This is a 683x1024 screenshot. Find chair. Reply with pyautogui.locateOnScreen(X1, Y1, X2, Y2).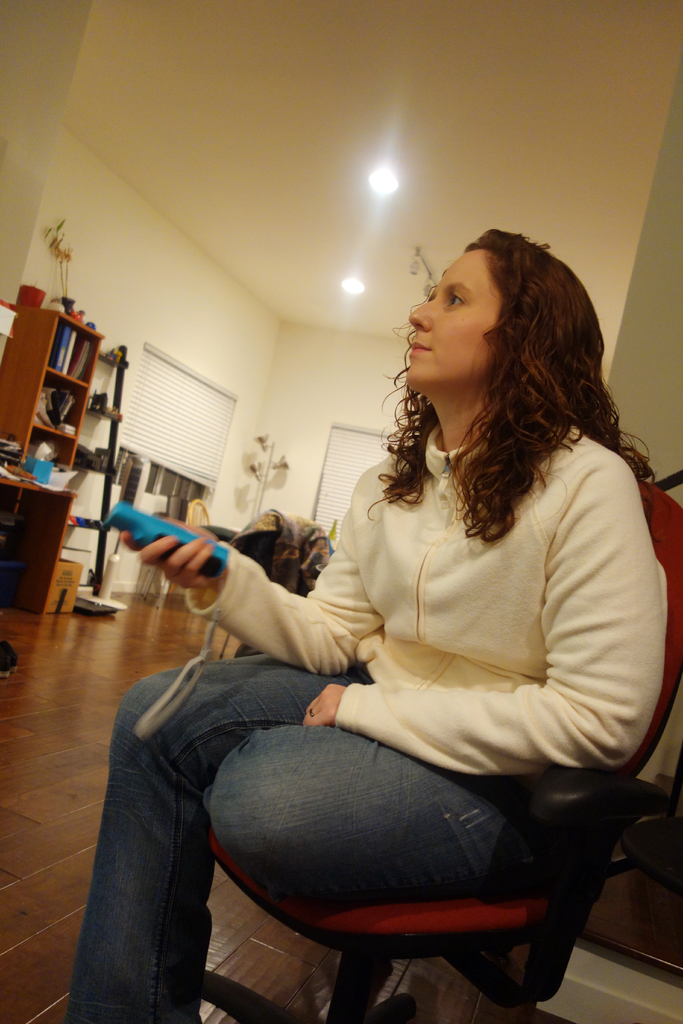
pyautogui.locateOnScreen(115, 429, 664, 999).
